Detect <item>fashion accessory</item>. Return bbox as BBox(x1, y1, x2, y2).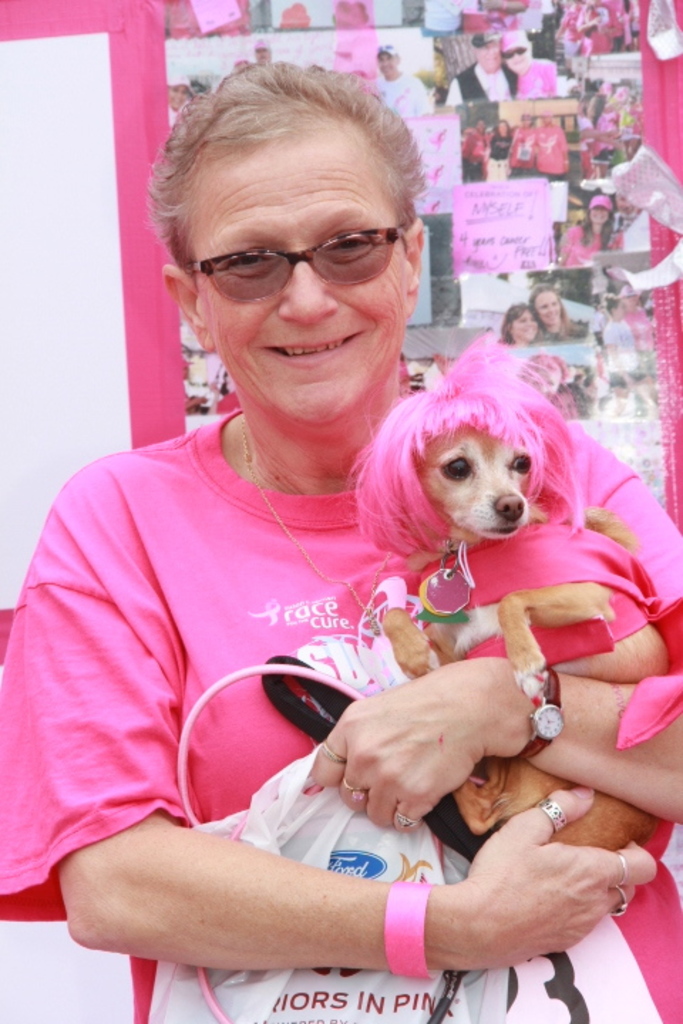
BBox(374, 43, 396, 53).
